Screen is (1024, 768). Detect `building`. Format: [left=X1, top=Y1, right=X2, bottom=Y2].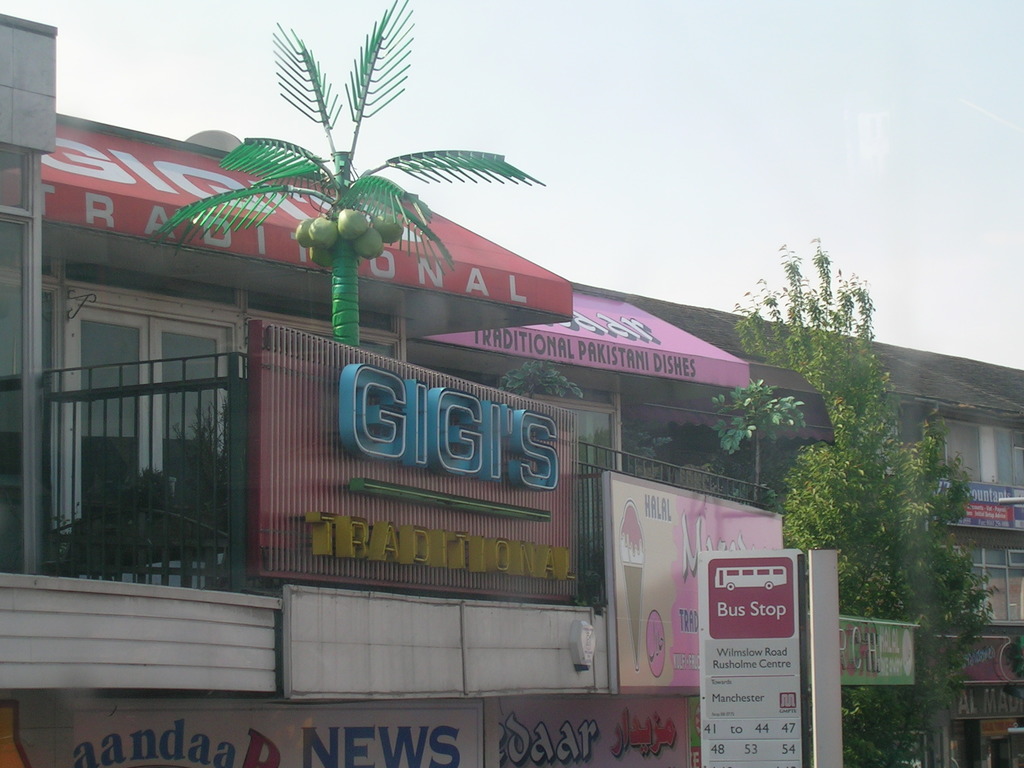
[left=415, top=278, right=749, bottom=767].
